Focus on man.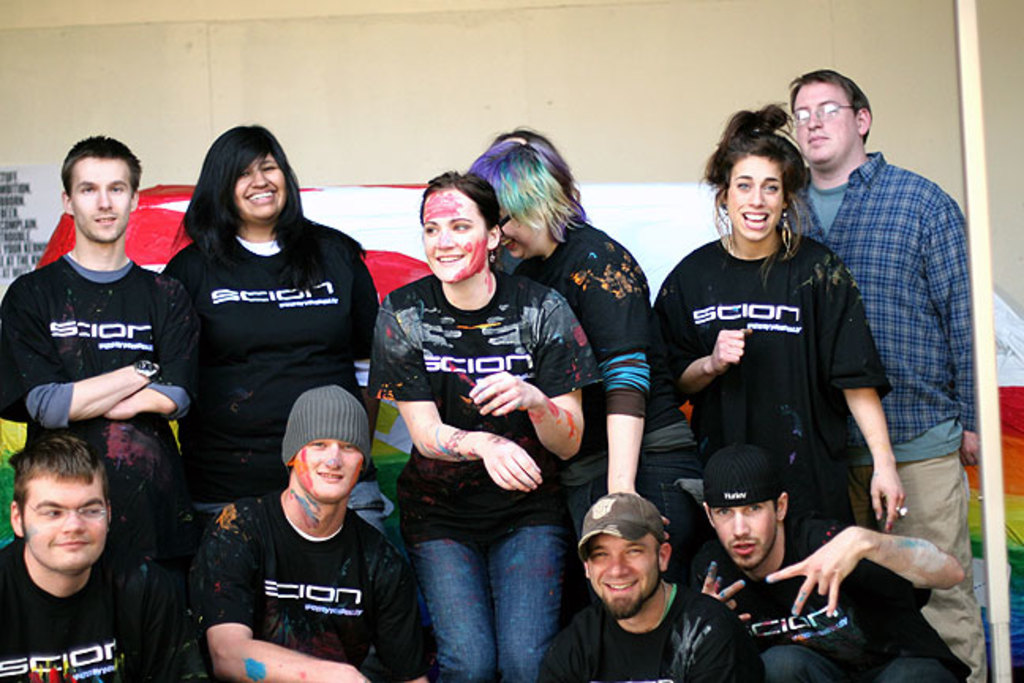
Focused at [x1=678, y1=441, x2=970, y2=677].
